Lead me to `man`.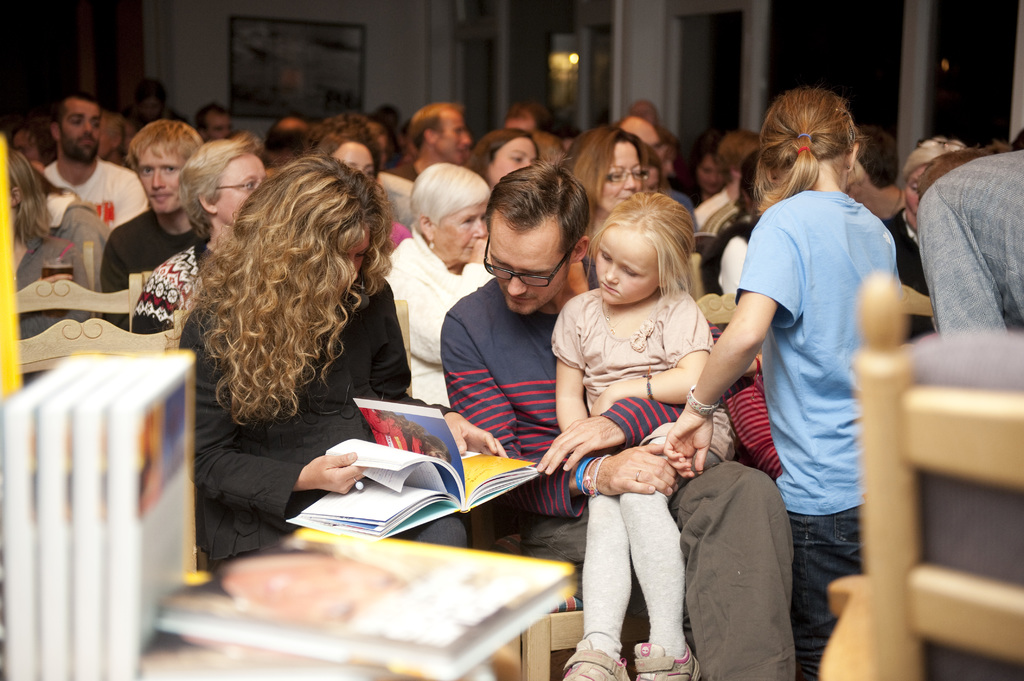
Lead to (179, 100, 254, 138).
